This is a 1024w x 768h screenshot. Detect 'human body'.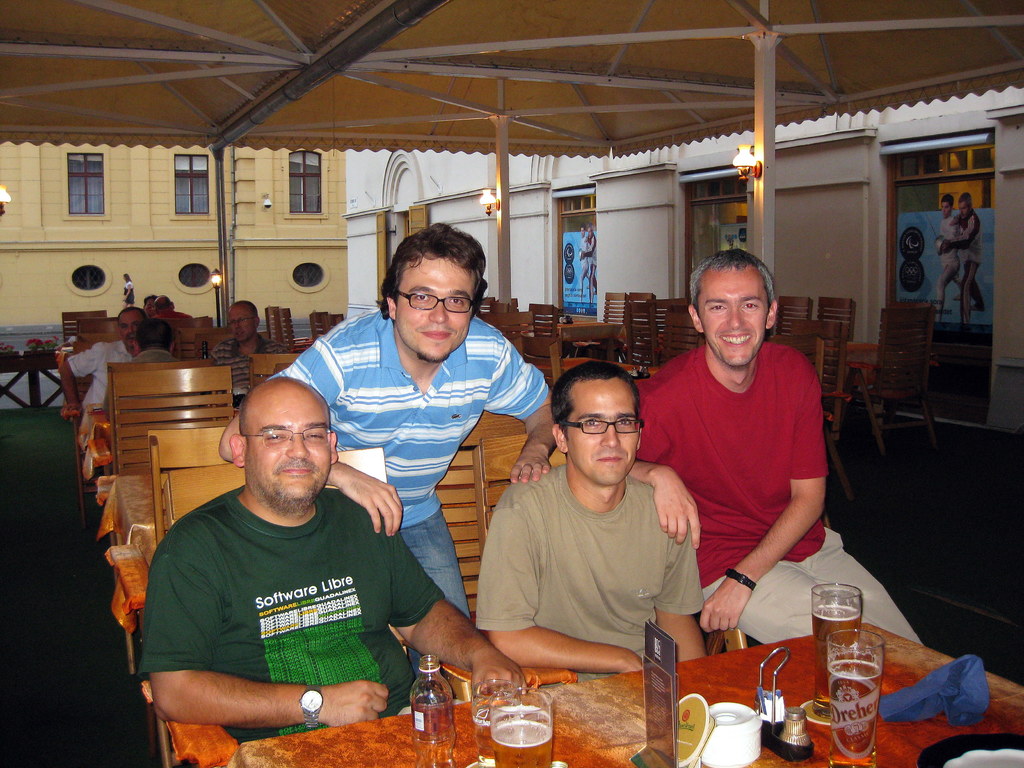
pyautogui.locateOnScreen(197, 298, 290, 377).
